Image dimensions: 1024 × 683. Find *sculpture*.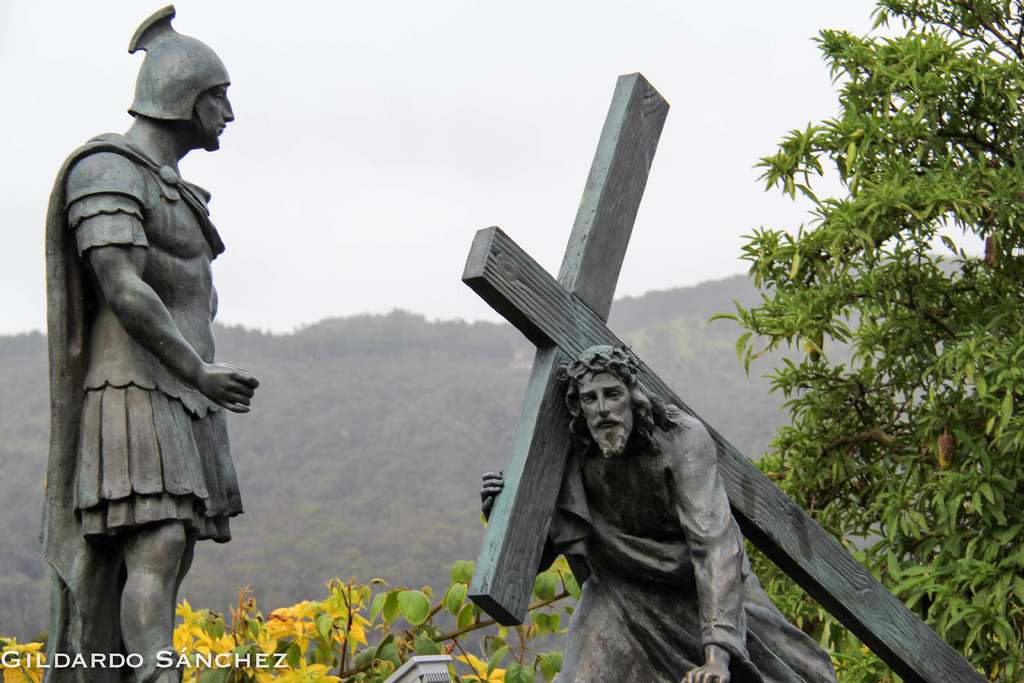
x1=35 y1=5 x2=260 y2=682.
